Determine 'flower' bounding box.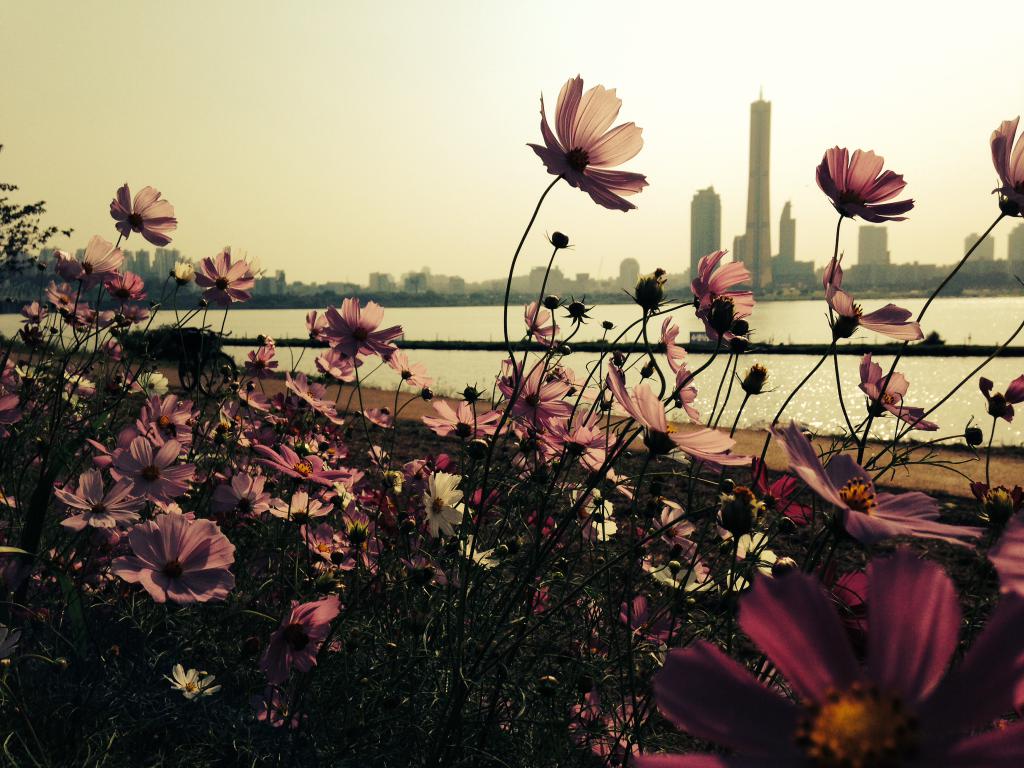
Determined: crop(980, 372, 1023, 419).
